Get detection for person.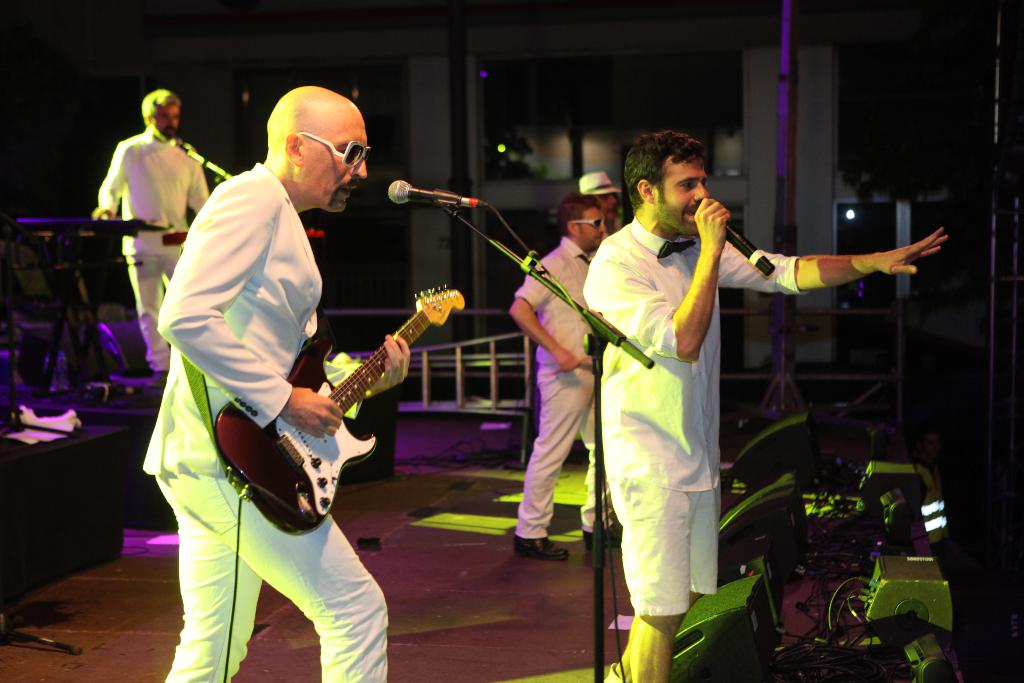
Detection: rect(567, 169, 623, 233).
